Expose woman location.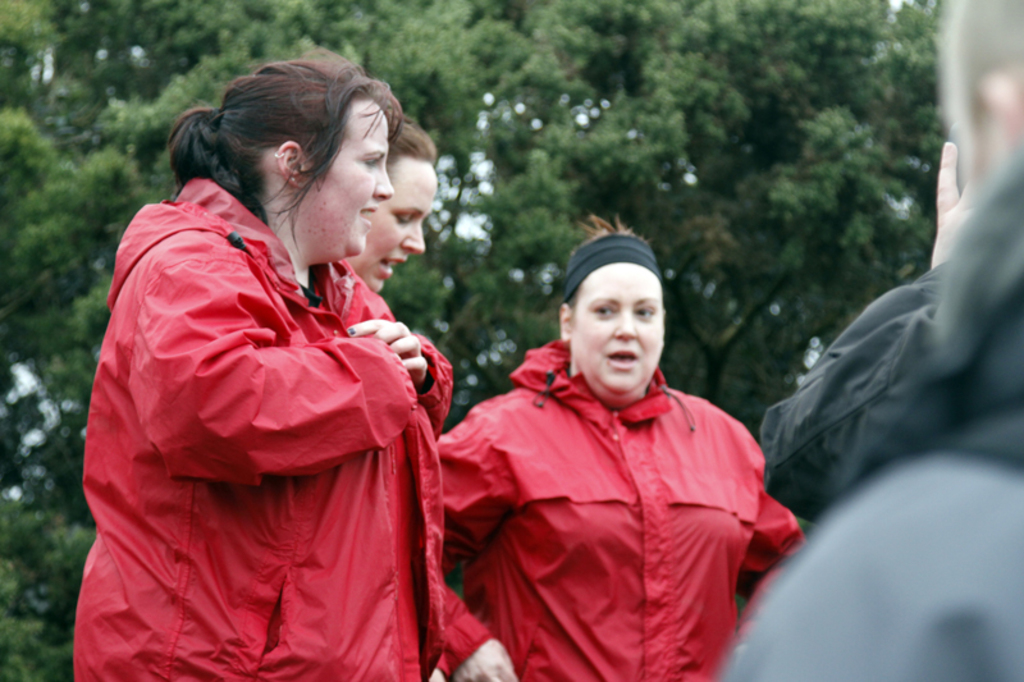
Exposed at [x1=426, y1=210, x2=812, y2=677].
